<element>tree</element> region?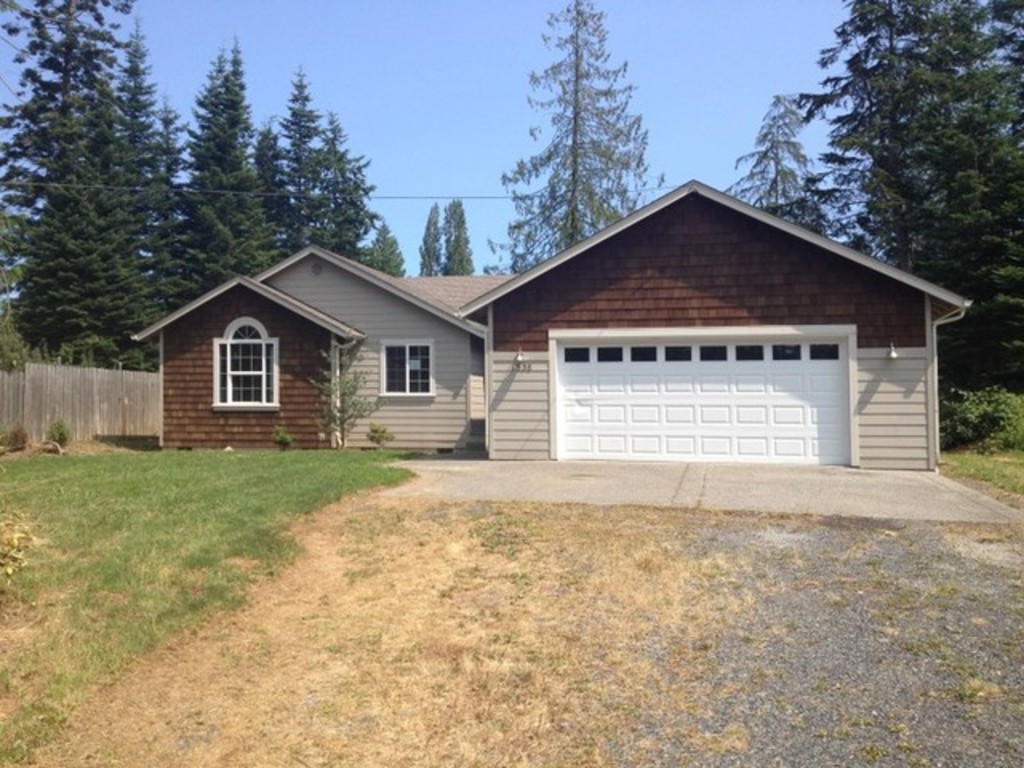
<region>274, 62, 336, 250</region>
